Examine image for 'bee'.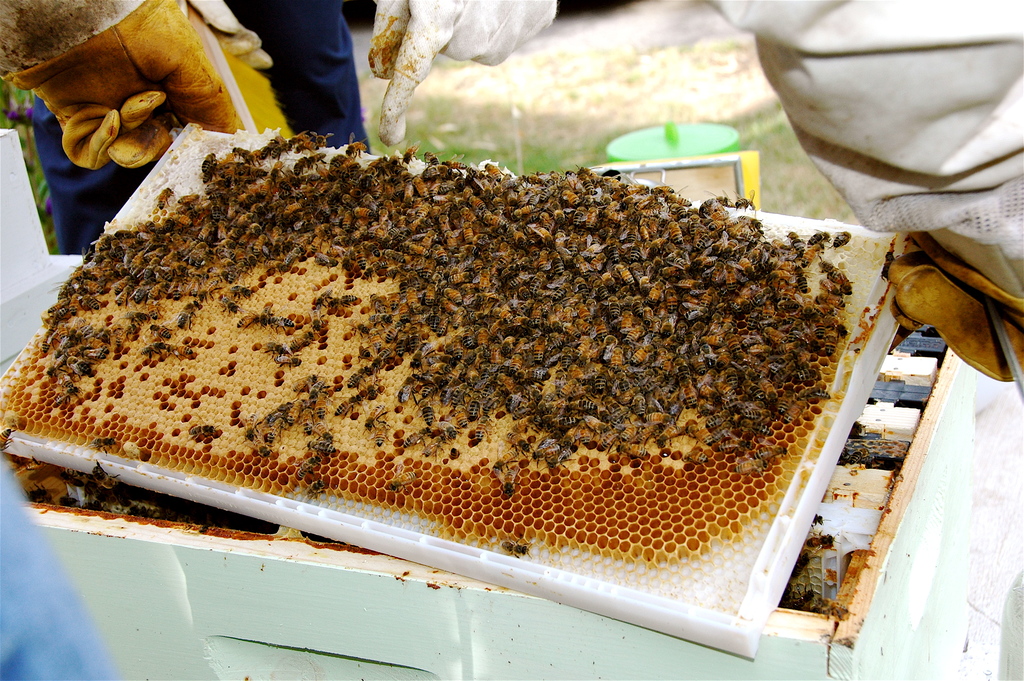
Examination result: rect(372, 313, 385, 320).
